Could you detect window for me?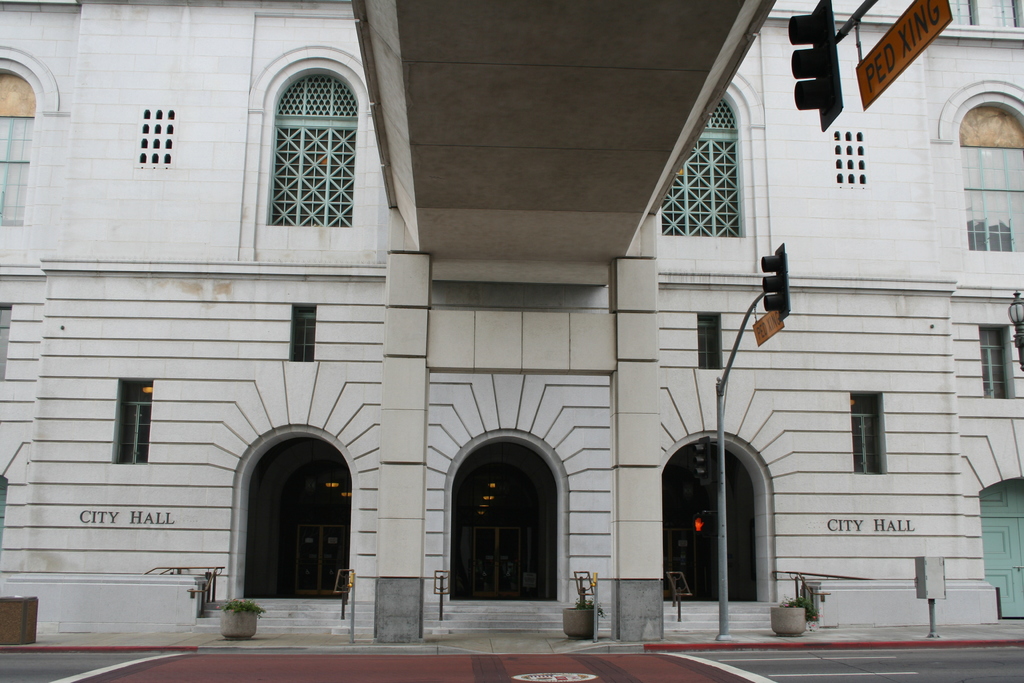
Detection result: [left=697, top=312, right=723, bottom=368].
